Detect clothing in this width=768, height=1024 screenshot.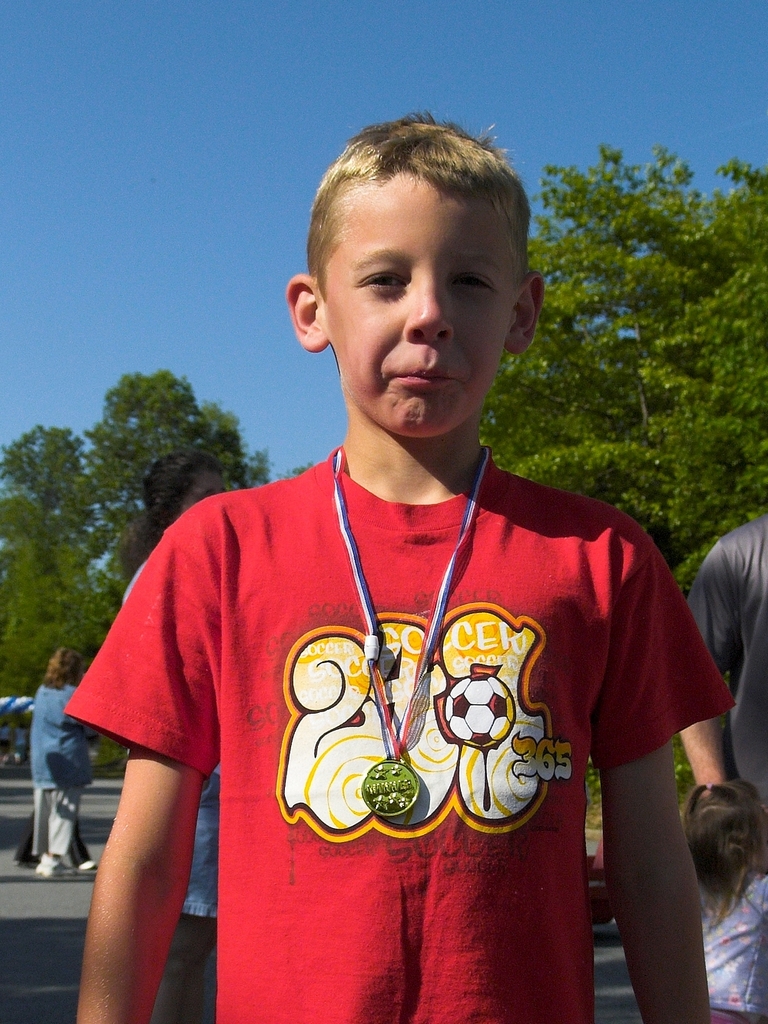
Detection: 27 685 108 863.
